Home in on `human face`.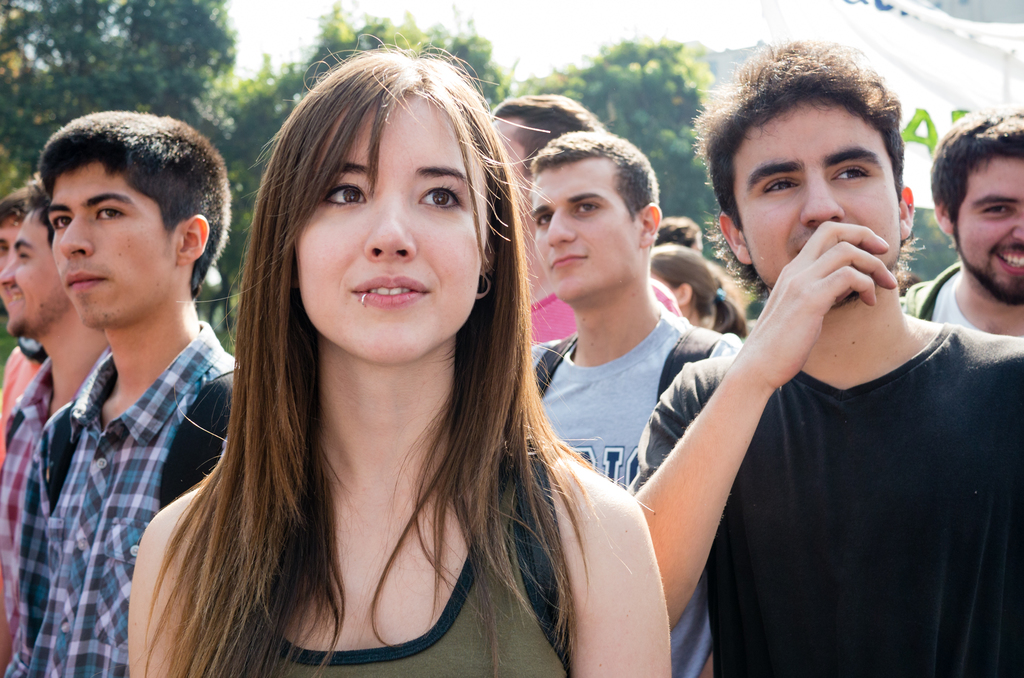
Homed in at <region>735, 101, 900, 285</region>.
